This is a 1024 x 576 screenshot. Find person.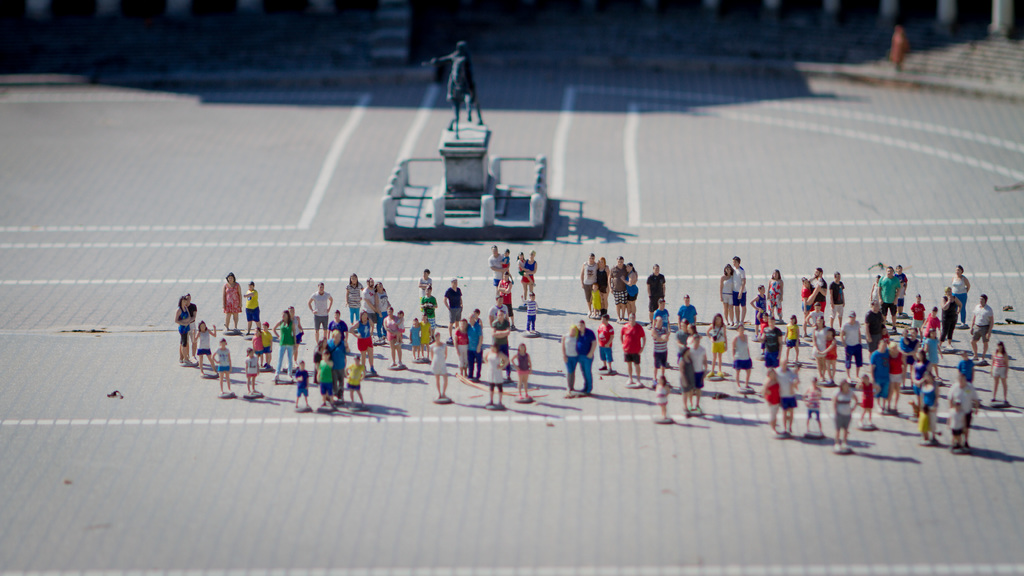
Bounding box: [244,346,260,399].
